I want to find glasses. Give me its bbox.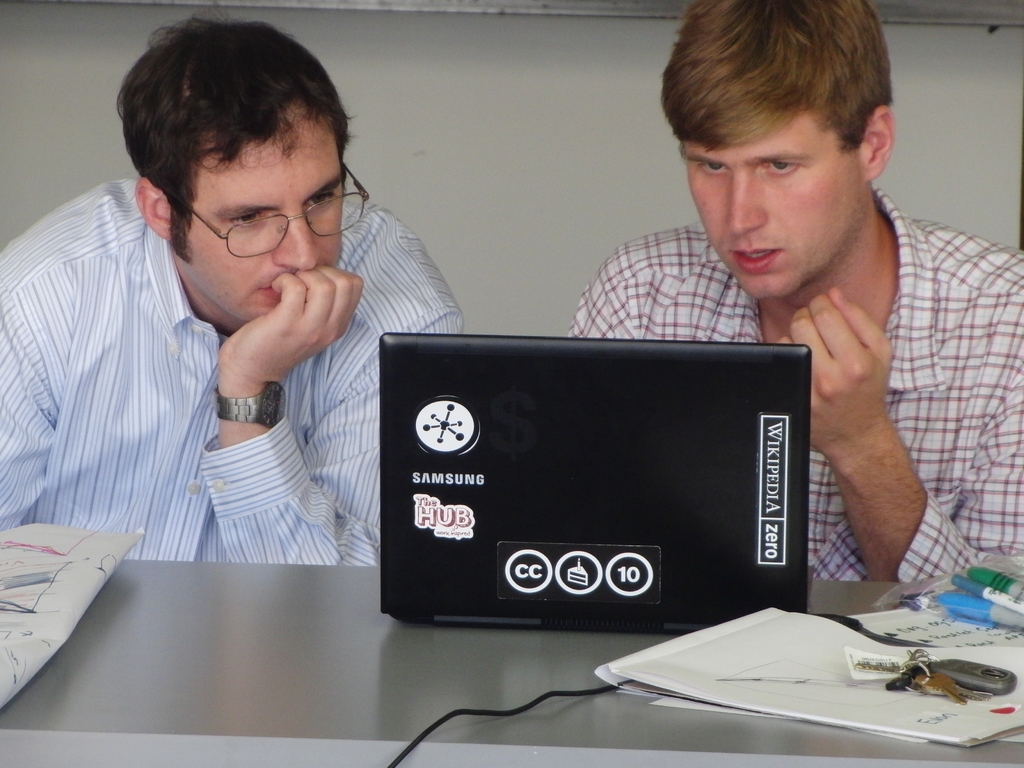
161:164:366:260.
